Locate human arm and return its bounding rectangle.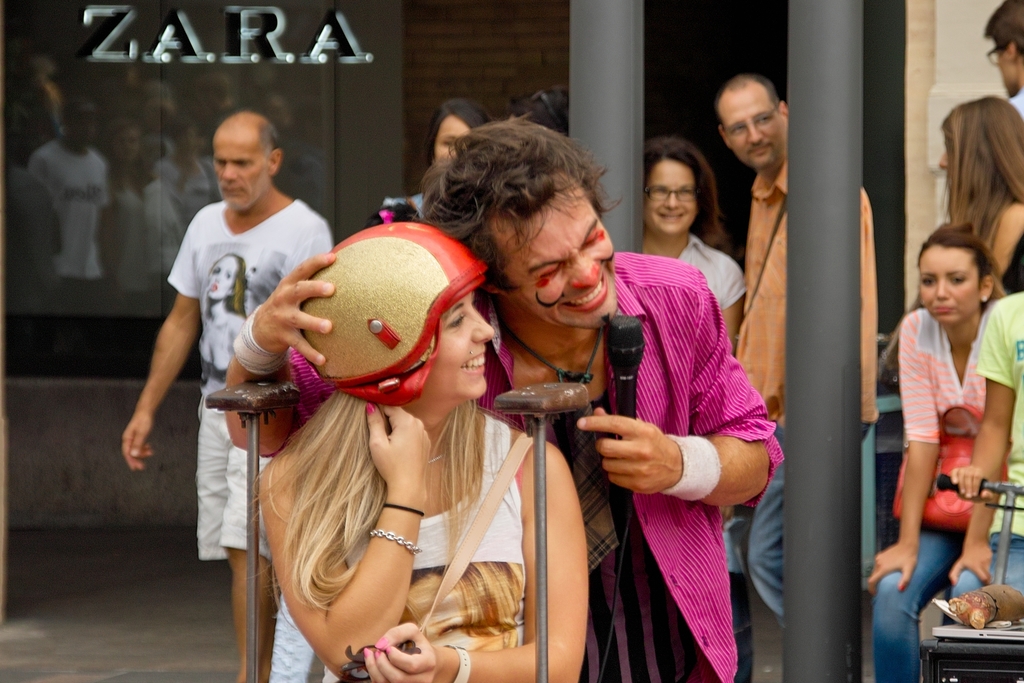
locate(115, 252, 203, 490).
